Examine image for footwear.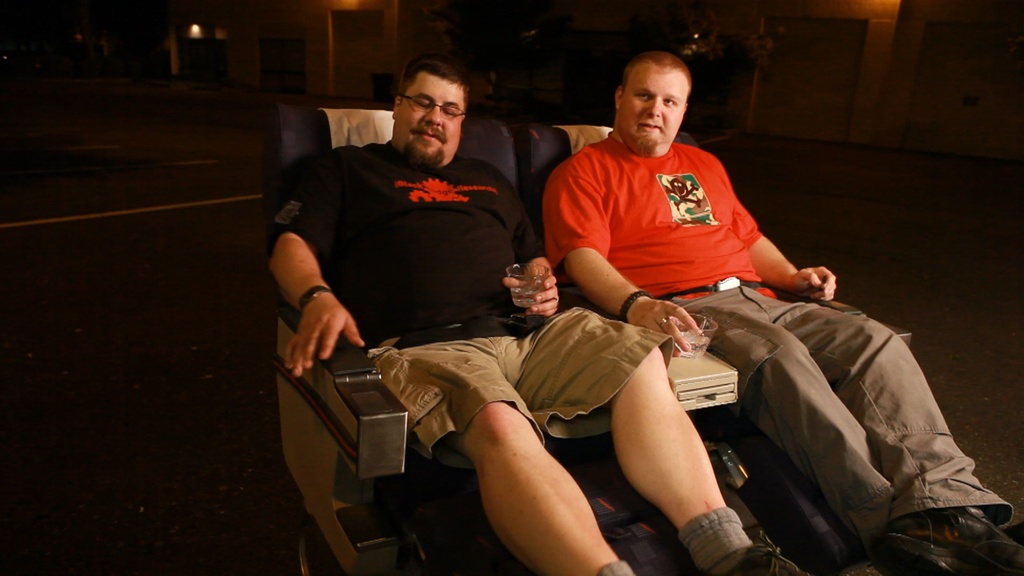
Examination result: rect(725, 524, 810, 575).
